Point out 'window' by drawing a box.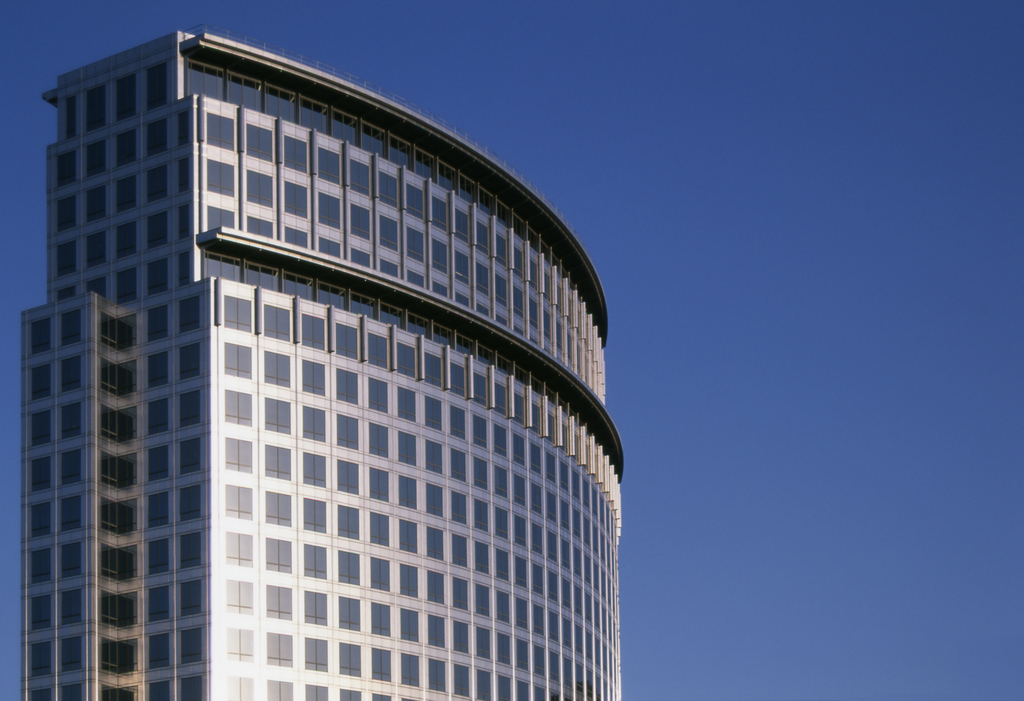
180/677/202/700.
